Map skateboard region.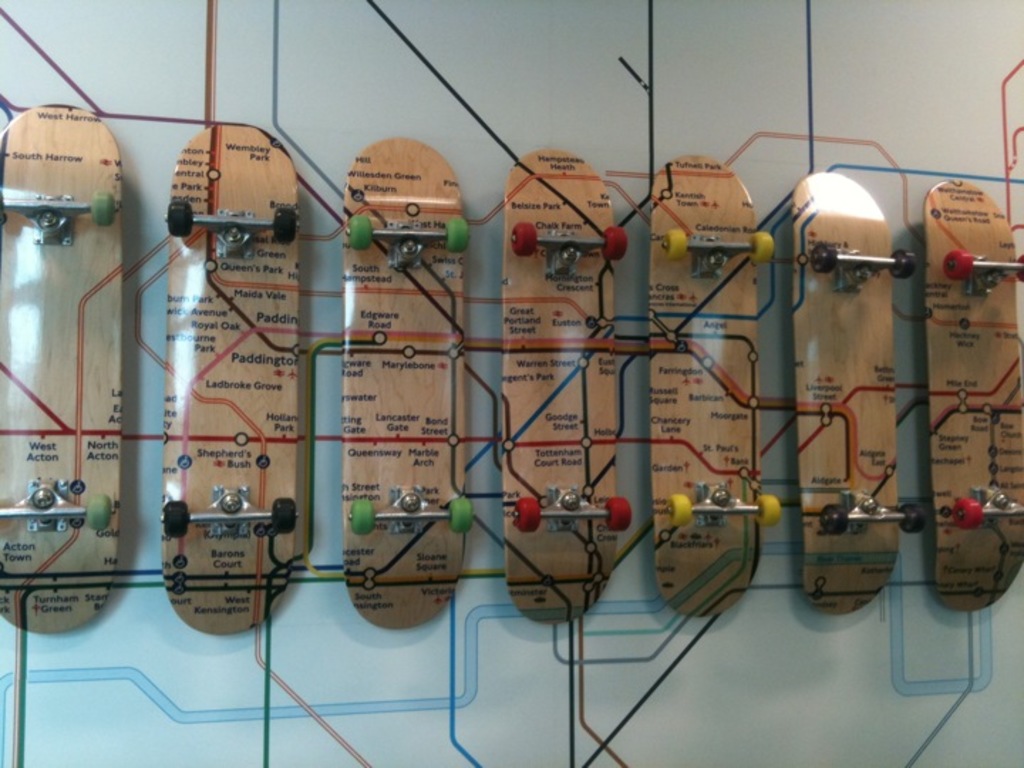
Mapped to rect(169, 119, 303, 631).
